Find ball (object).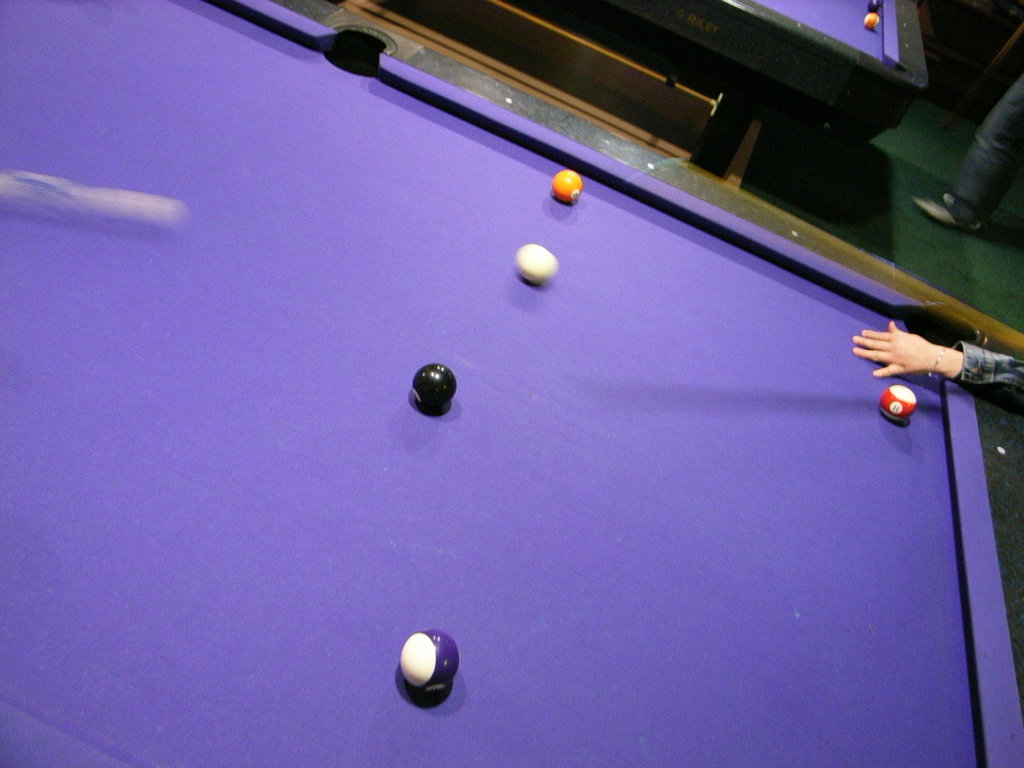
l=868, t=0, r=885, b=13.
